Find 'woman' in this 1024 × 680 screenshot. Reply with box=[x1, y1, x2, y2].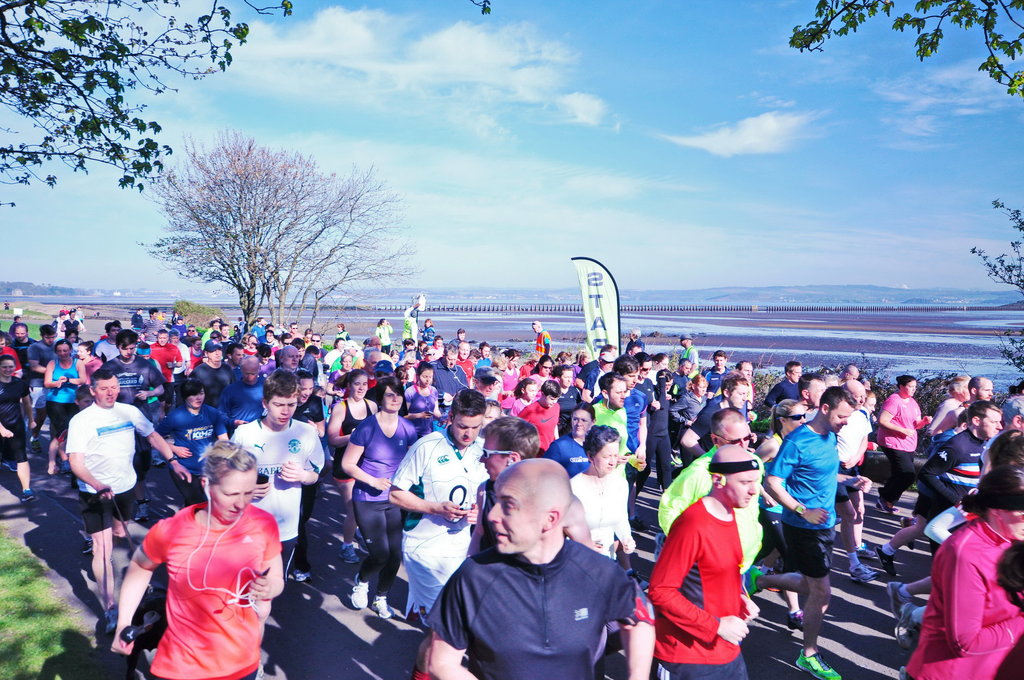
box=[874, 375, 934, 513].
